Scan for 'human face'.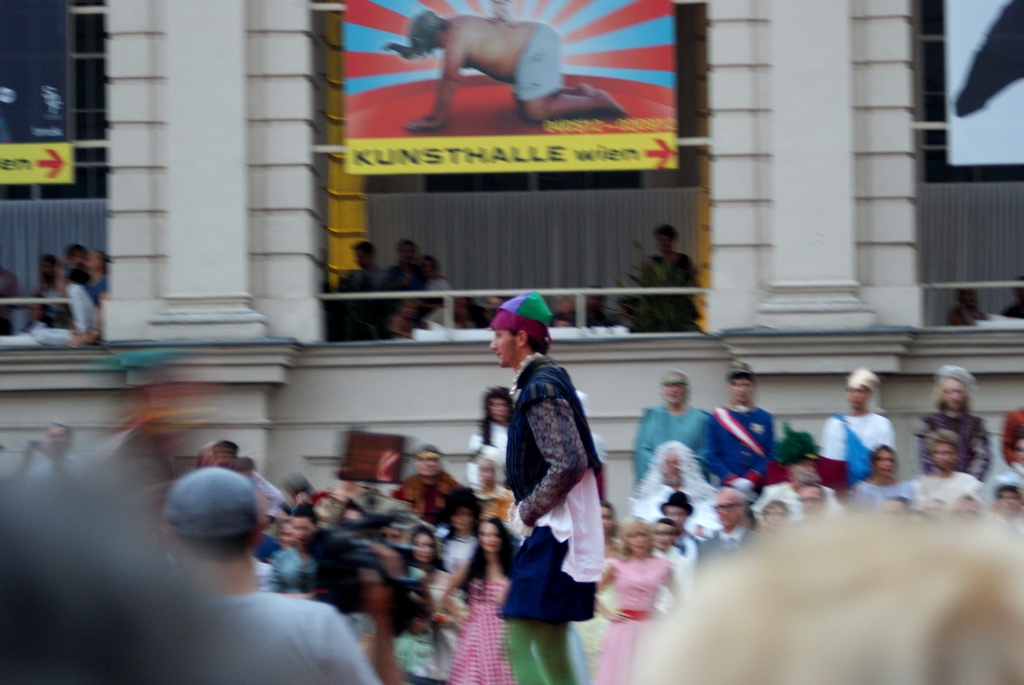
Scan result: <box>730,379,753,404</box>.
